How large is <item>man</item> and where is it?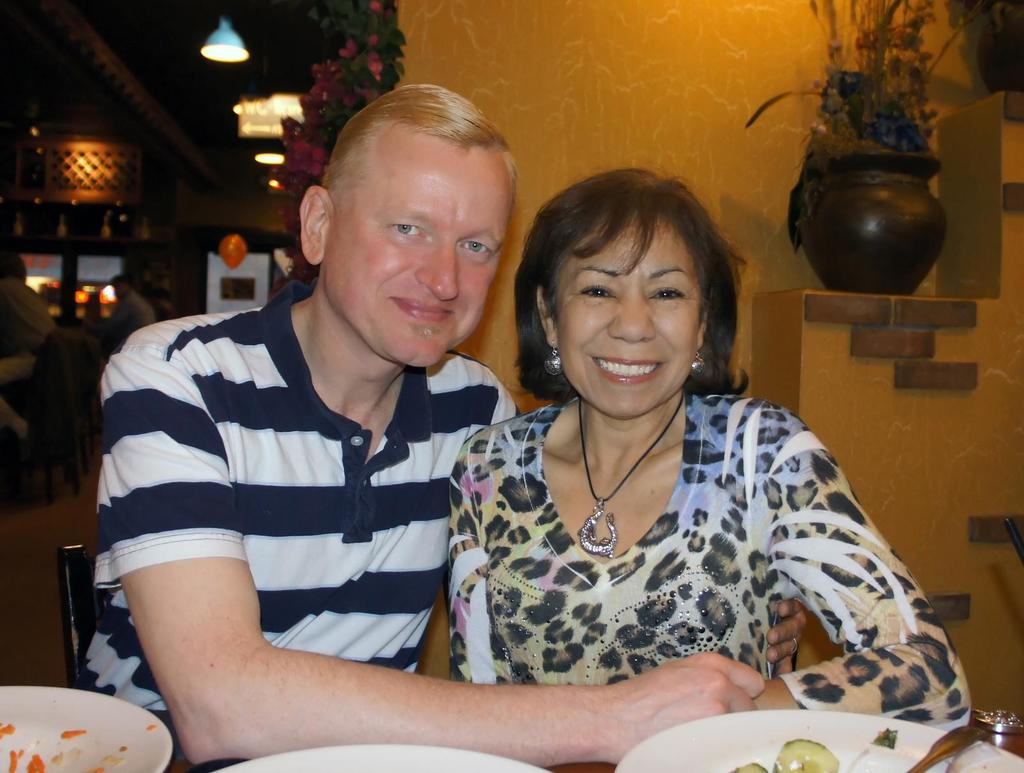
Bounding box: detection(96, 276, 159, 348).
